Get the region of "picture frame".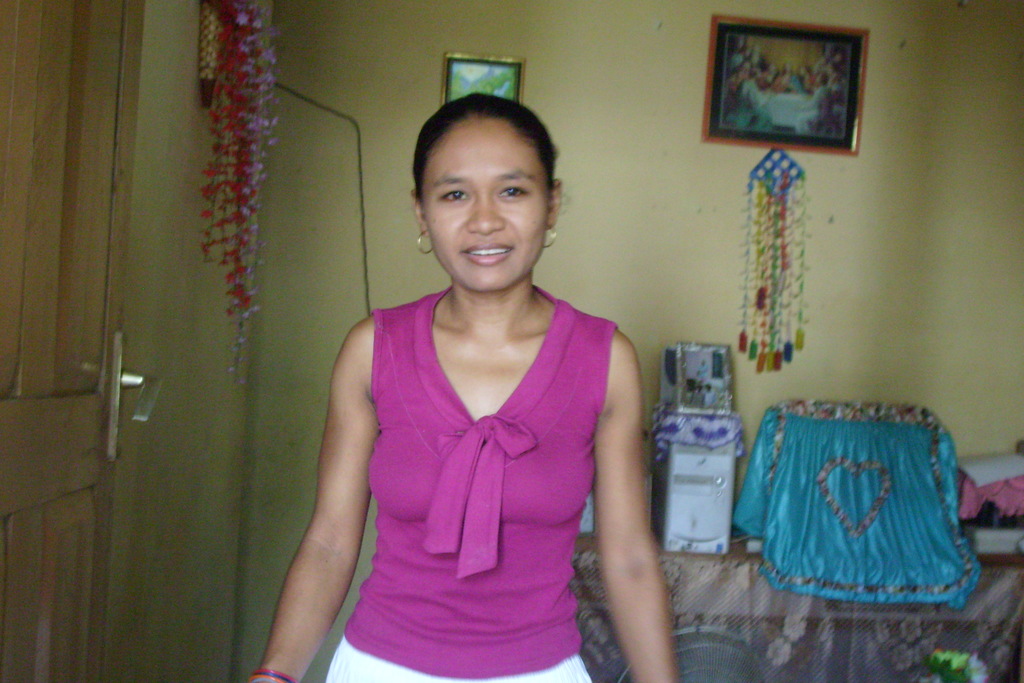
pyautogui.locateOnScreen(698, 17, 882, 152).
